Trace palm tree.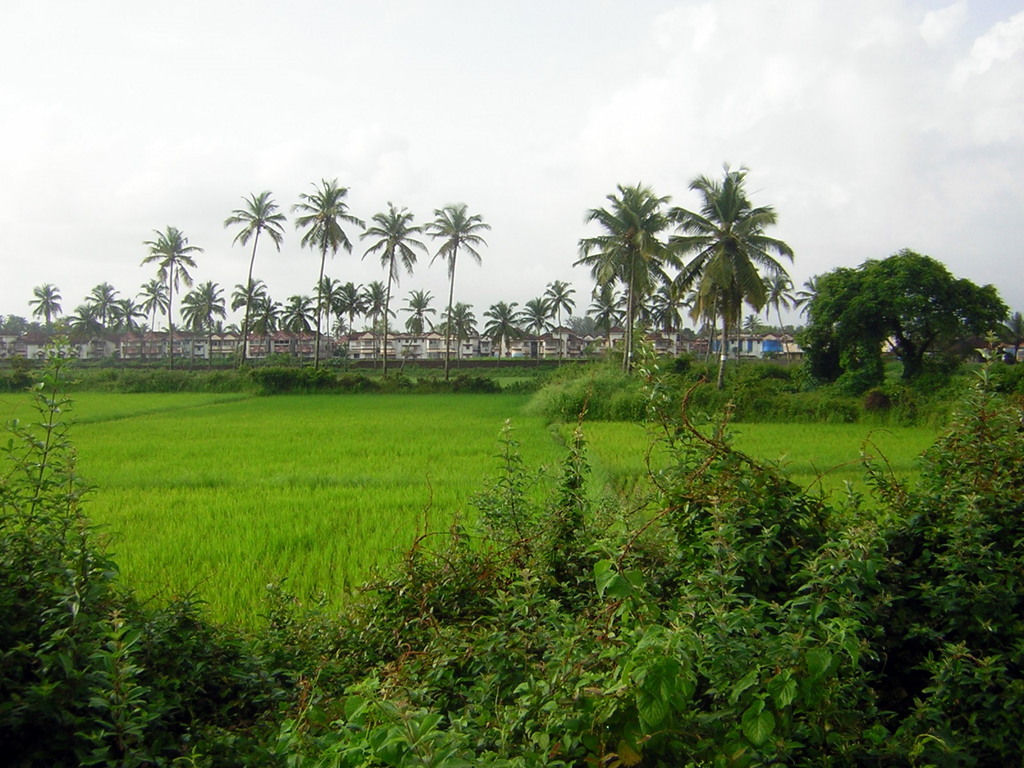
Traced to [358,195,431,384].
